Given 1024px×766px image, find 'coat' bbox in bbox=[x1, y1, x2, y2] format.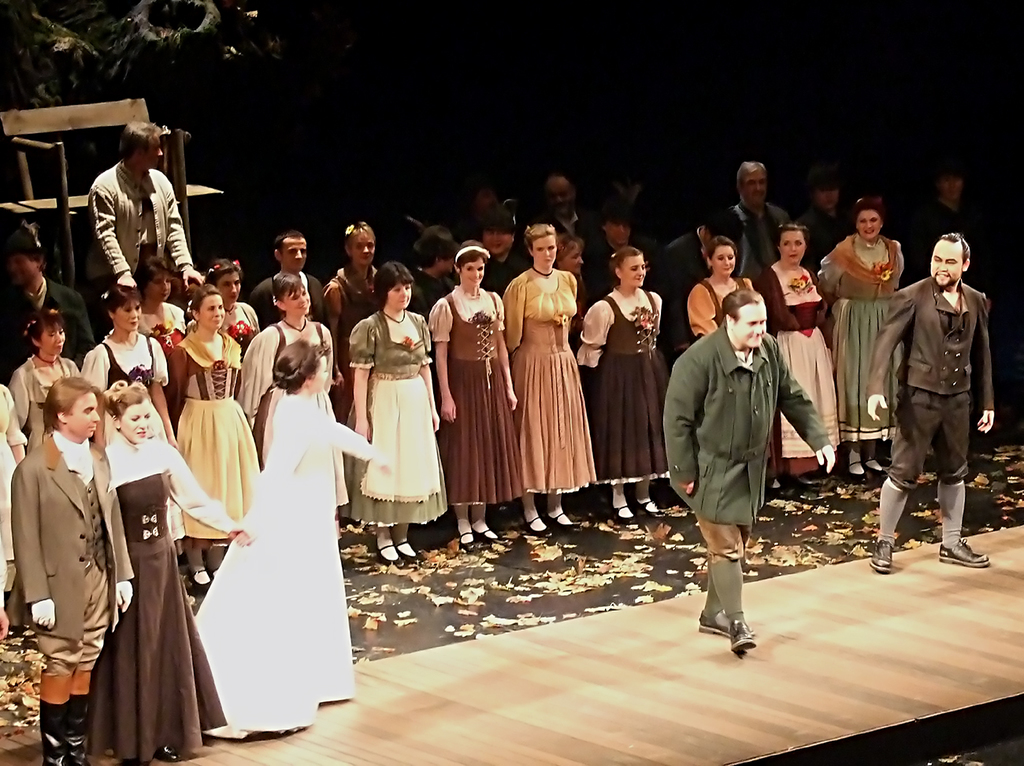
bbox=[655, 314, 841, 520].
